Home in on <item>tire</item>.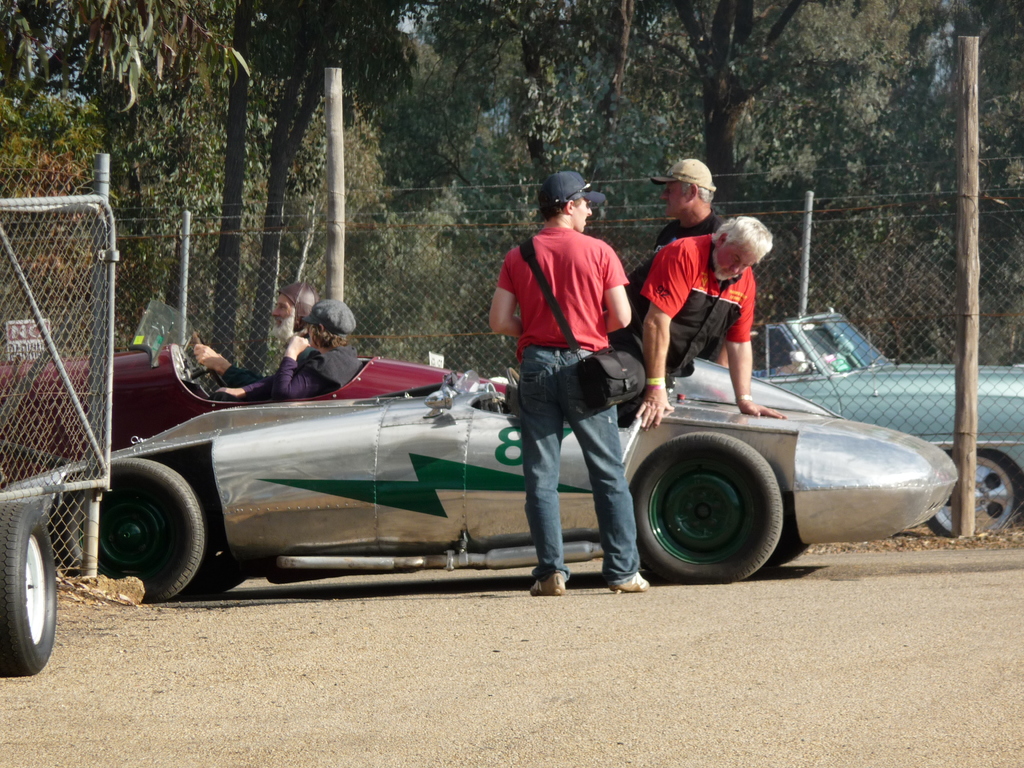
Homed in at (759,536,807,569).
